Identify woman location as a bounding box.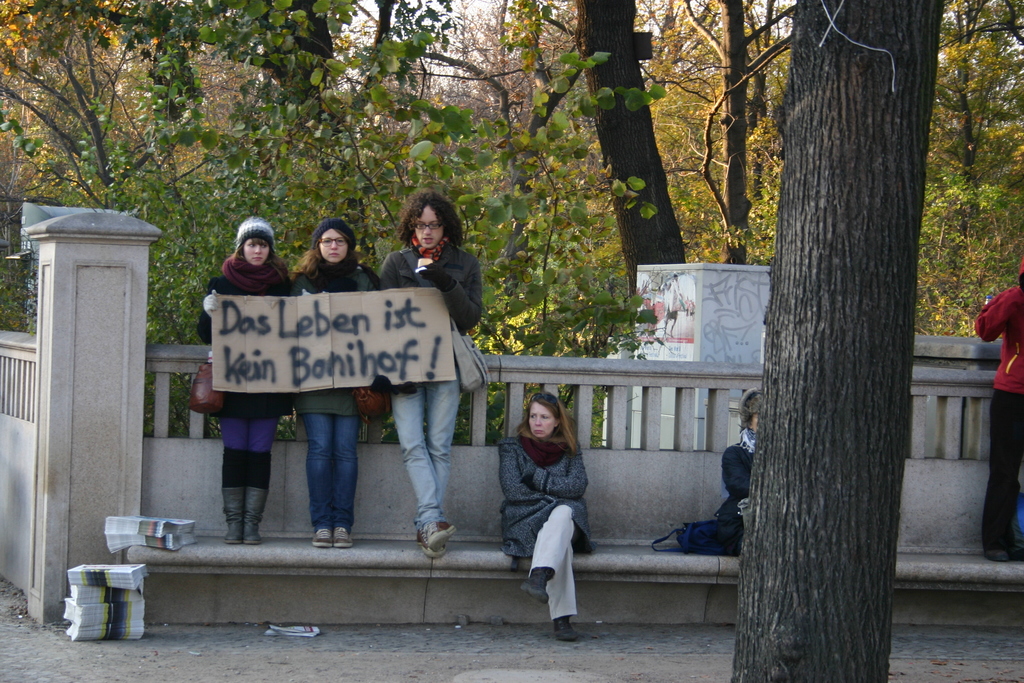
<bbox>198, 212, 291, 550</bbox>.
